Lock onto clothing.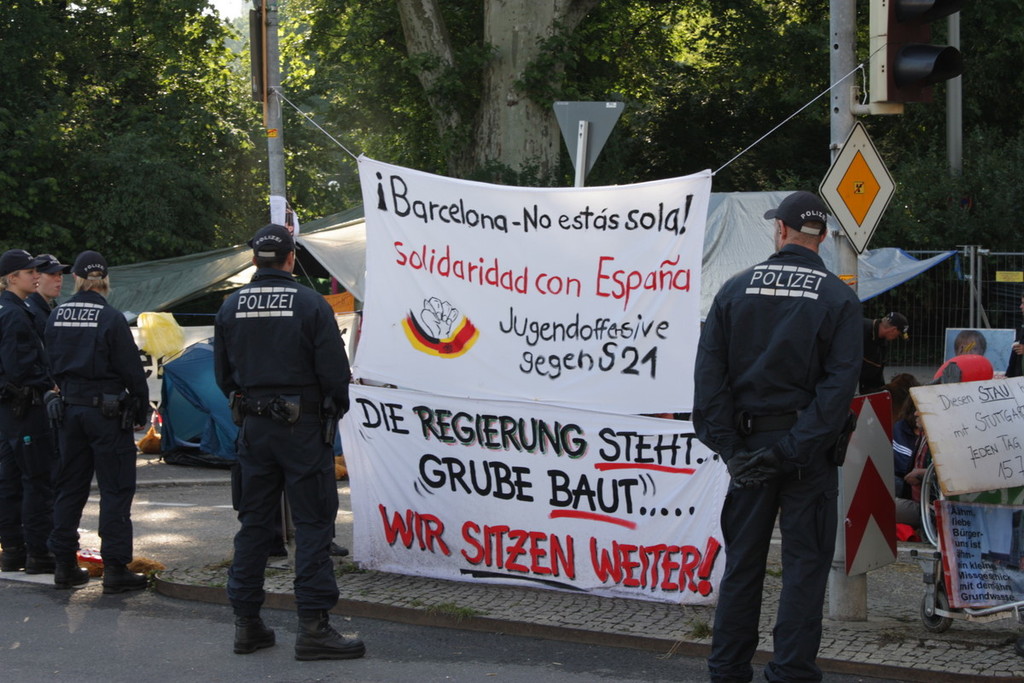
Locked: 42 291 150 568.
